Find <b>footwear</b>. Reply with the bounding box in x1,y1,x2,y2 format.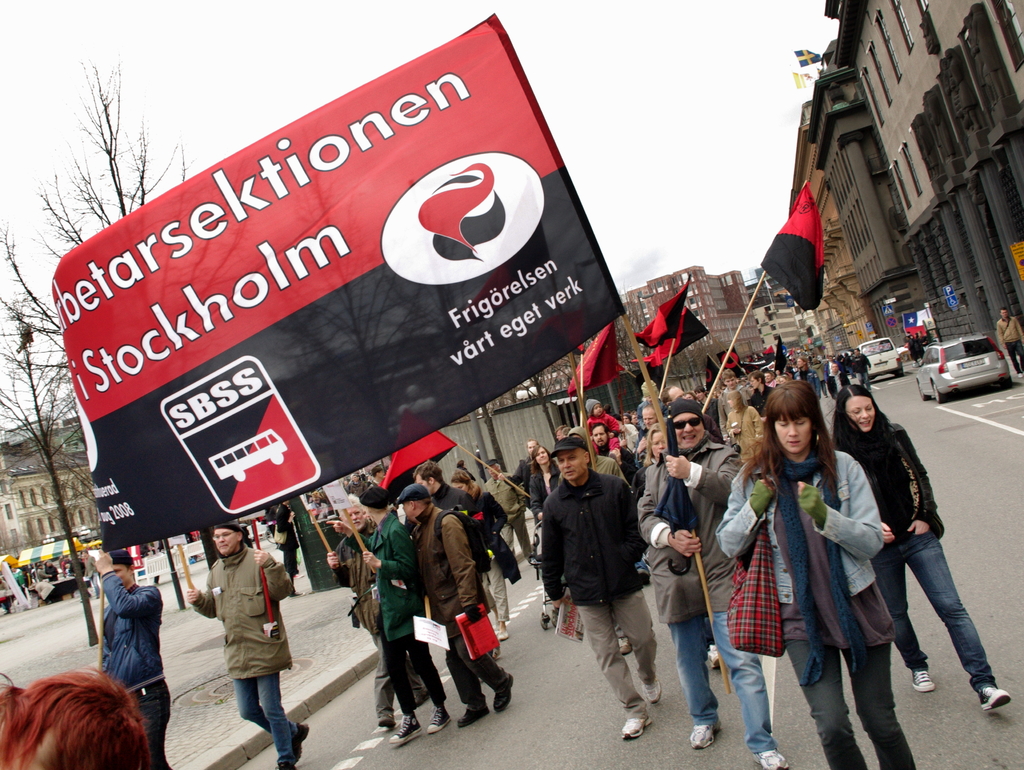
495,628,509,641.
